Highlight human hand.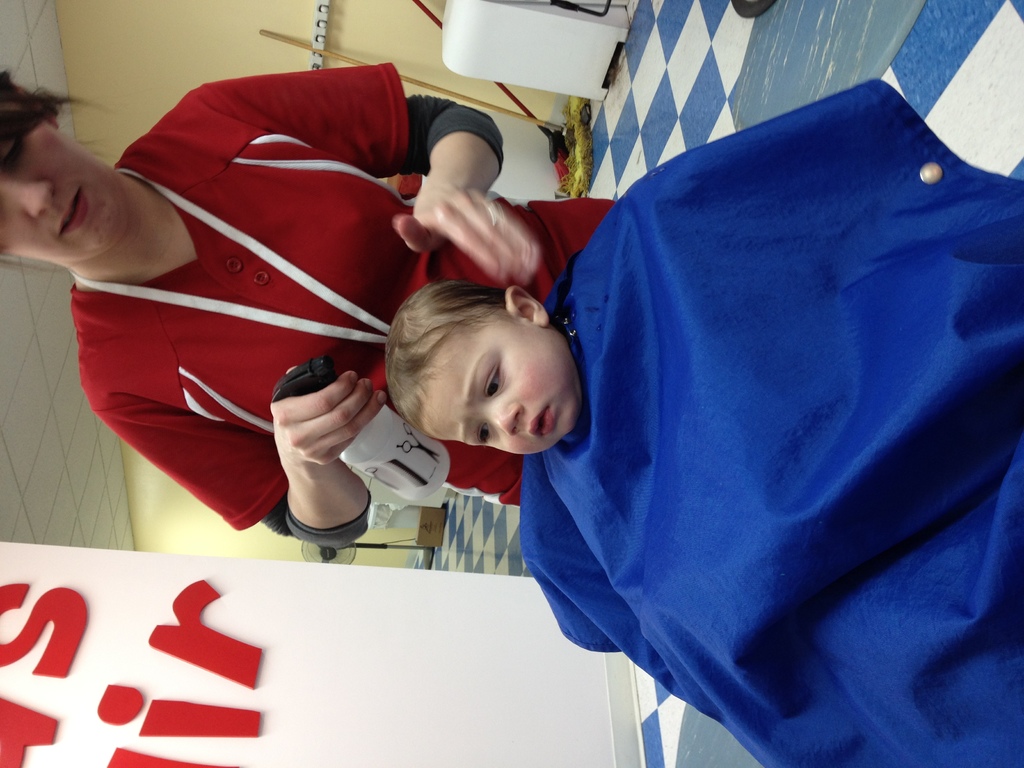
Highlighted region: {"x1": 260, "y1": 346, "x2": 404, "y2": 451}.
